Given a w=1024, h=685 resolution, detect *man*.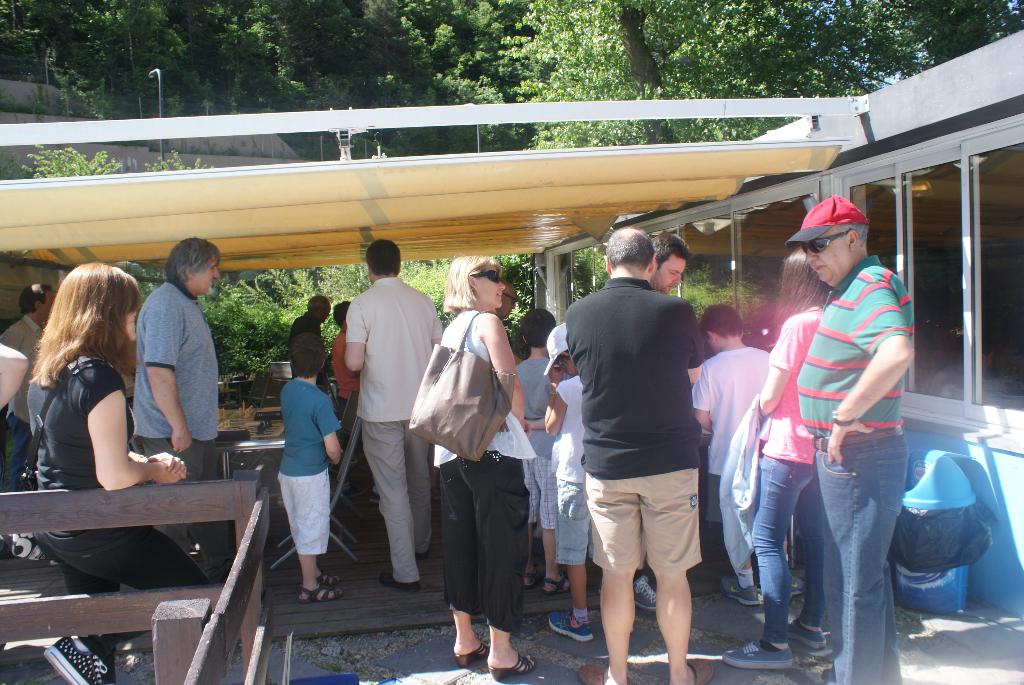
{"left": 0, "top": 279, "right": 63, "bottom": 494}.
